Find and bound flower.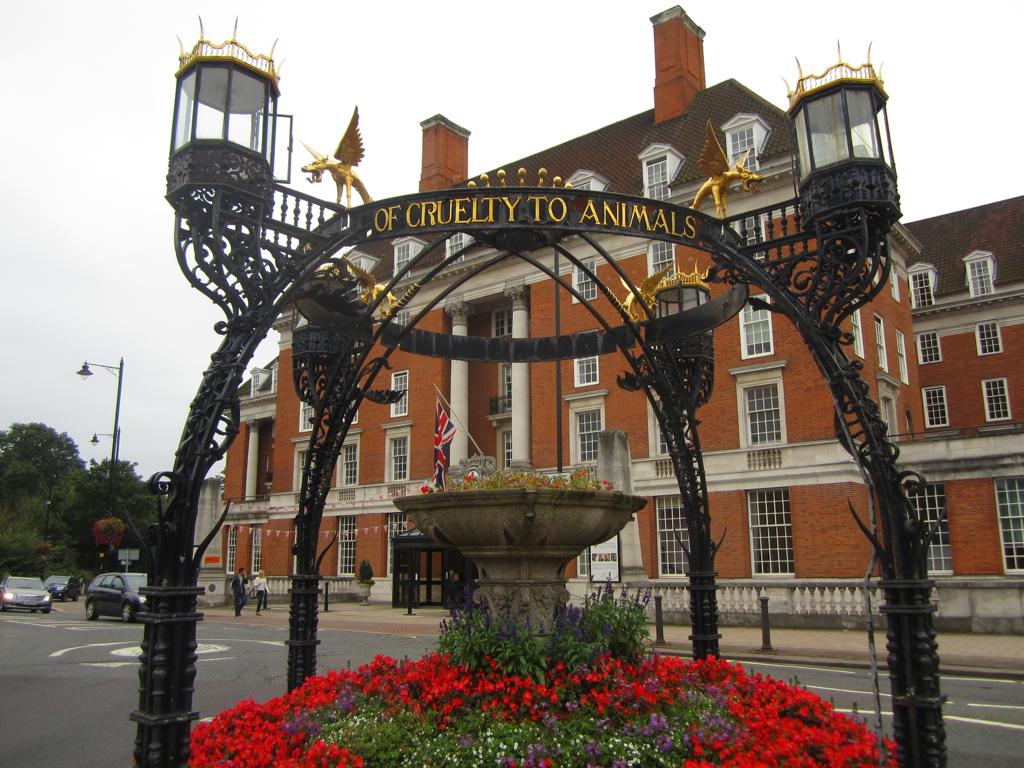
Bound: <bbox>465, 477, 471, 482</bbox>.
